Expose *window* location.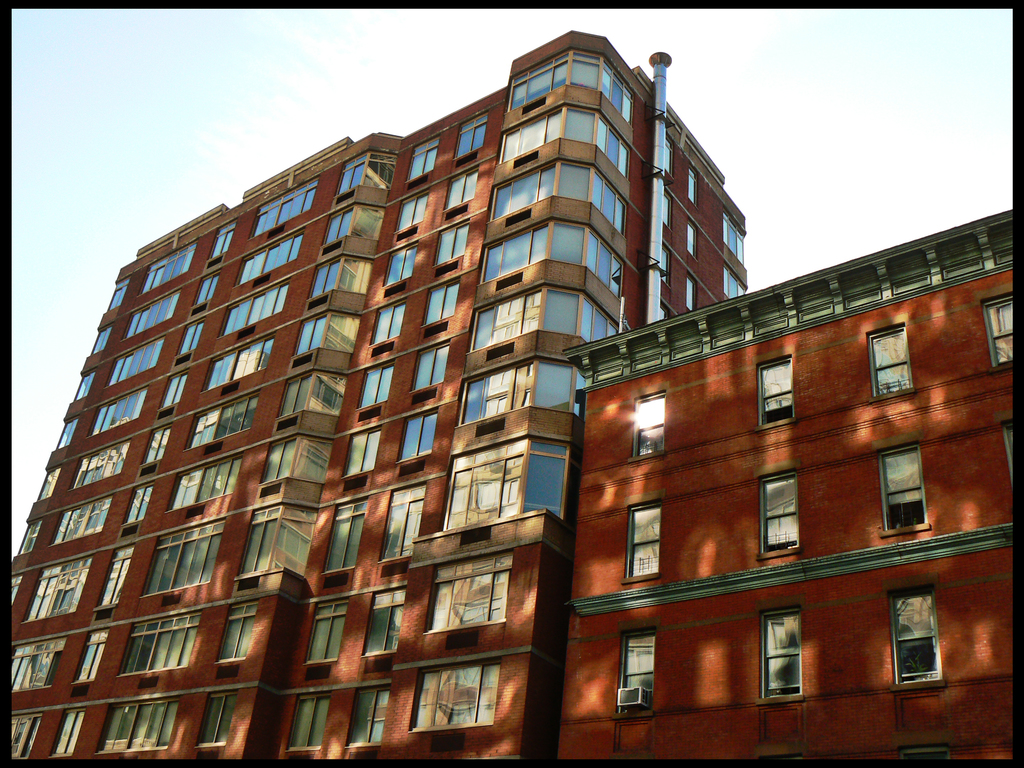
Exposed at bbox=[407, 134, 440, 180].
